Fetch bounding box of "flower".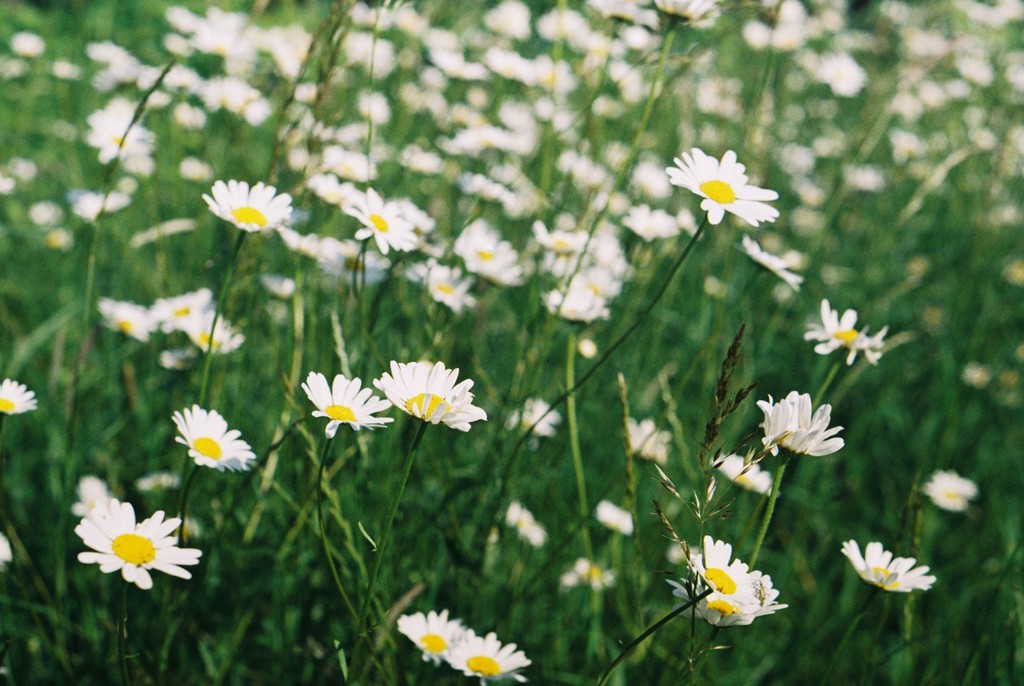
Bbox: box(168, 404, 252, 468).
